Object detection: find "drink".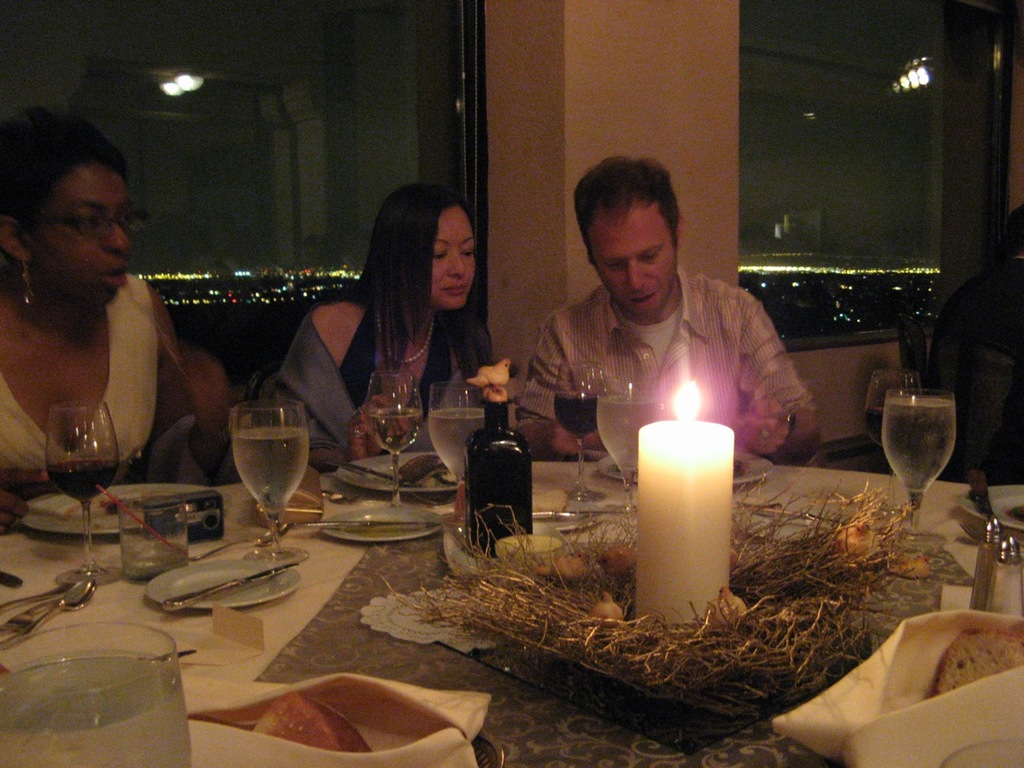
[862, 406, 891, 446].
